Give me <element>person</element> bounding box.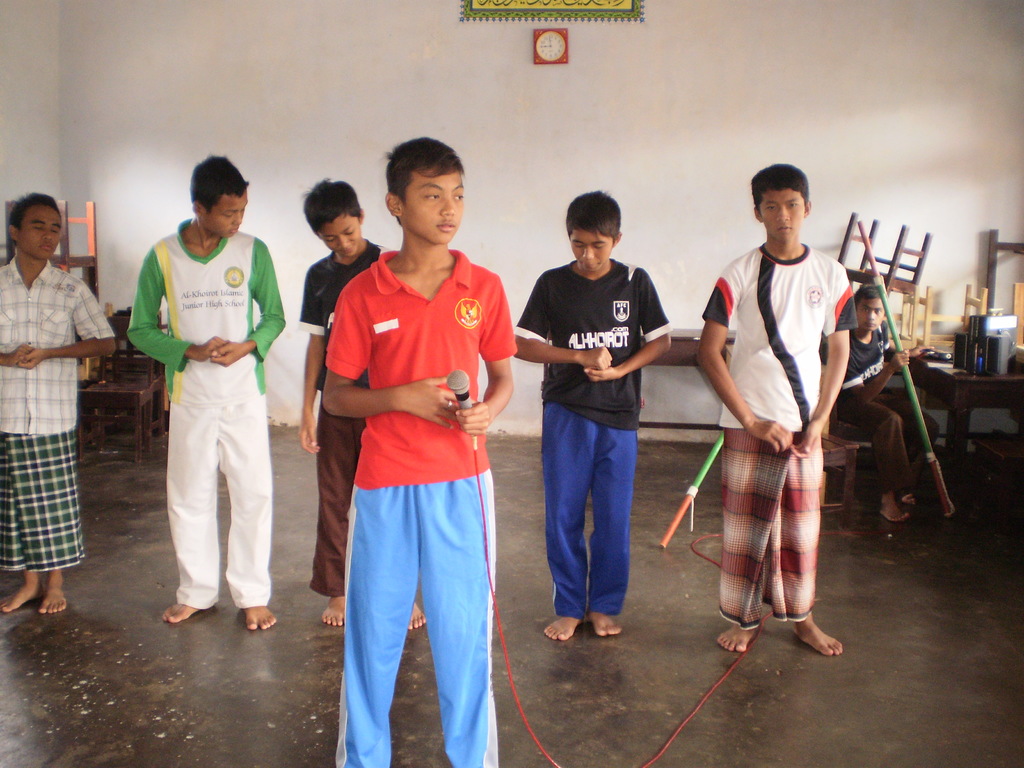
[left=500, top=185, right=666, bottom=651].
